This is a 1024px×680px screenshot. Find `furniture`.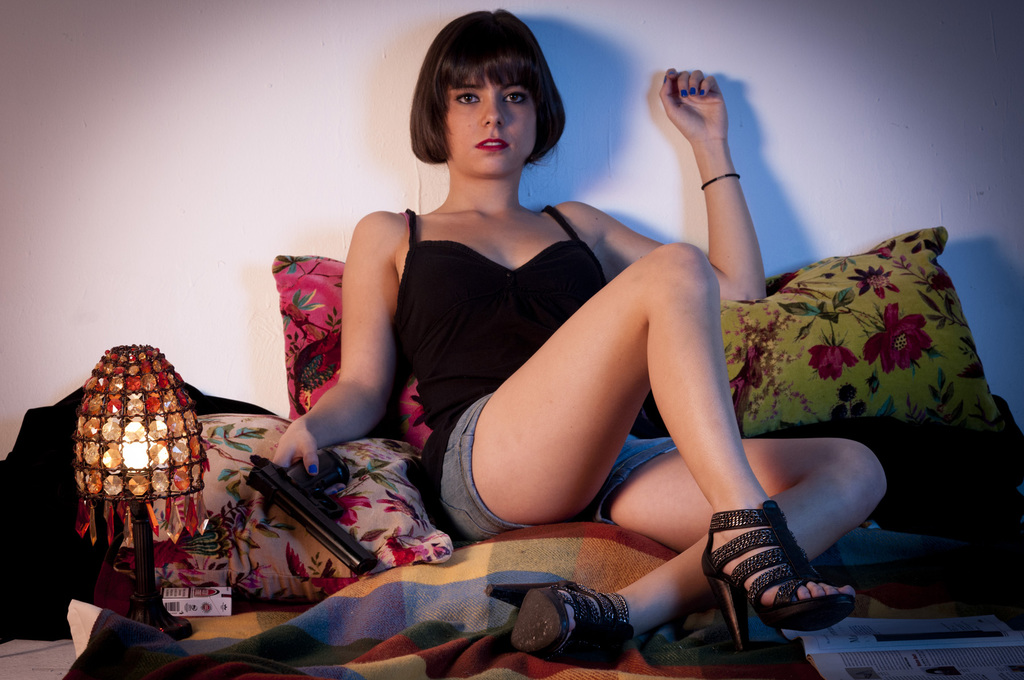
Bounding box: [0,225,1023,679].
